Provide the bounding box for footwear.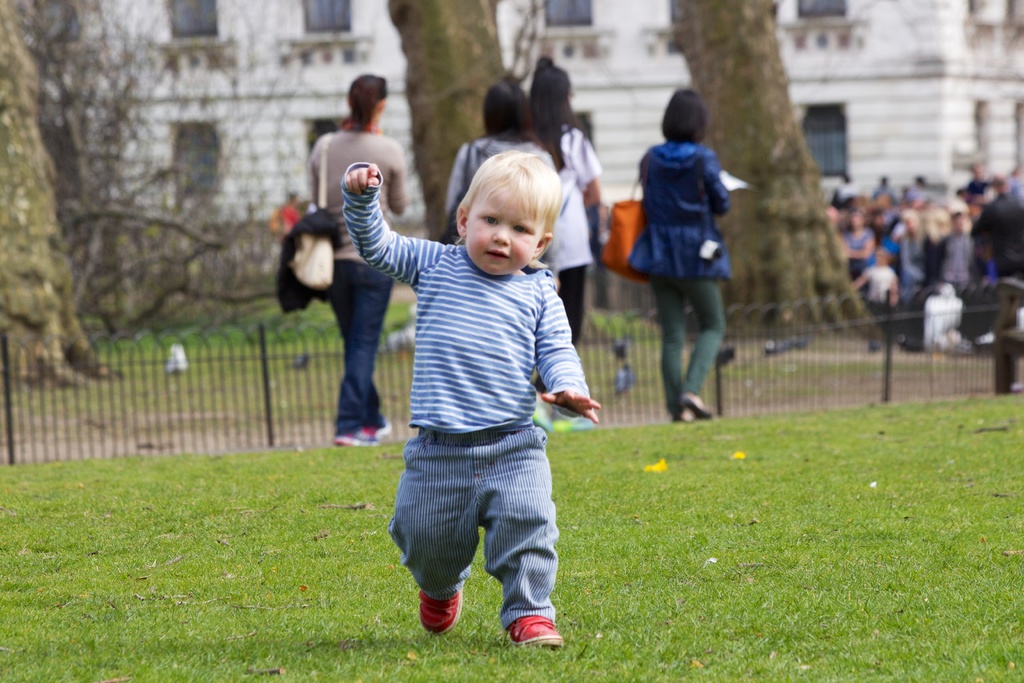
l=419, t=589, r=460, b=635.
